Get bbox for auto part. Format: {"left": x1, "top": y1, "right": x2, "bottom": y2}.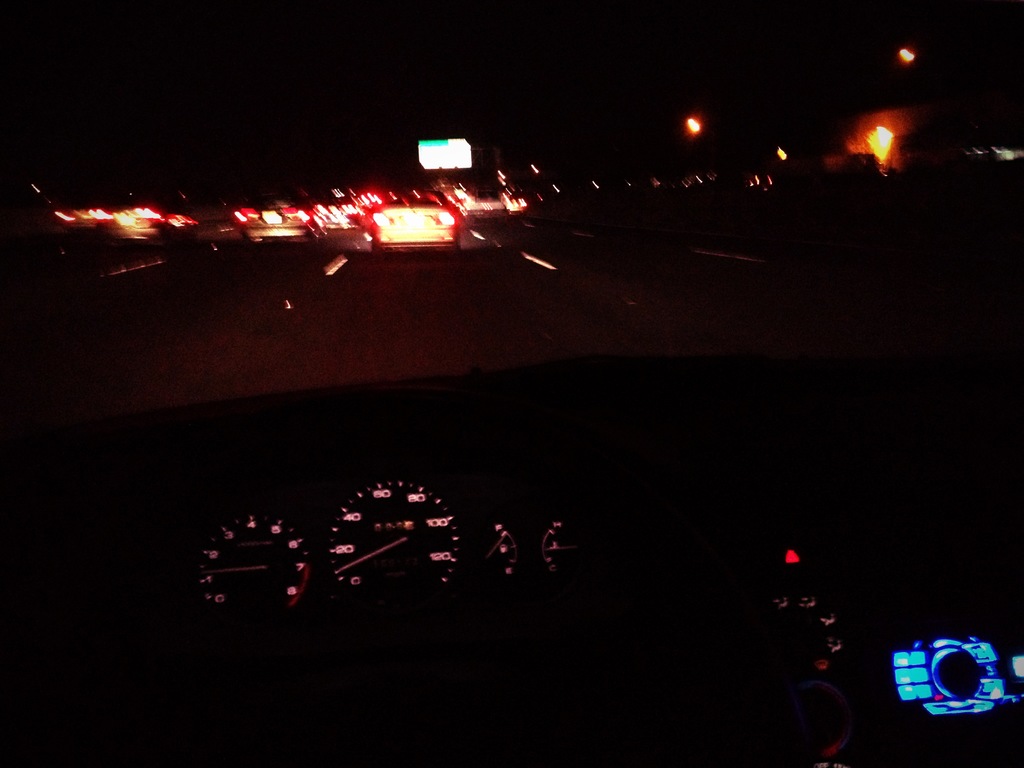
{"left": 133, "top": 433, "right": 653, "bottom": 644}.
